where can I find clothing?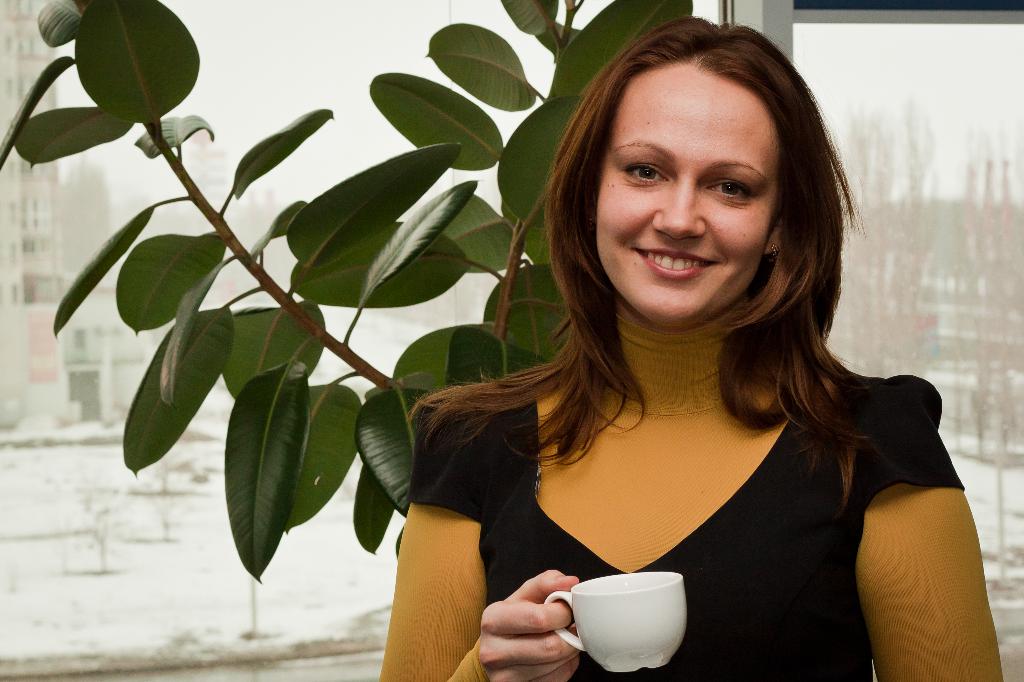
You can find it at (x1=371, y1=382, x2=945, y2=681).
